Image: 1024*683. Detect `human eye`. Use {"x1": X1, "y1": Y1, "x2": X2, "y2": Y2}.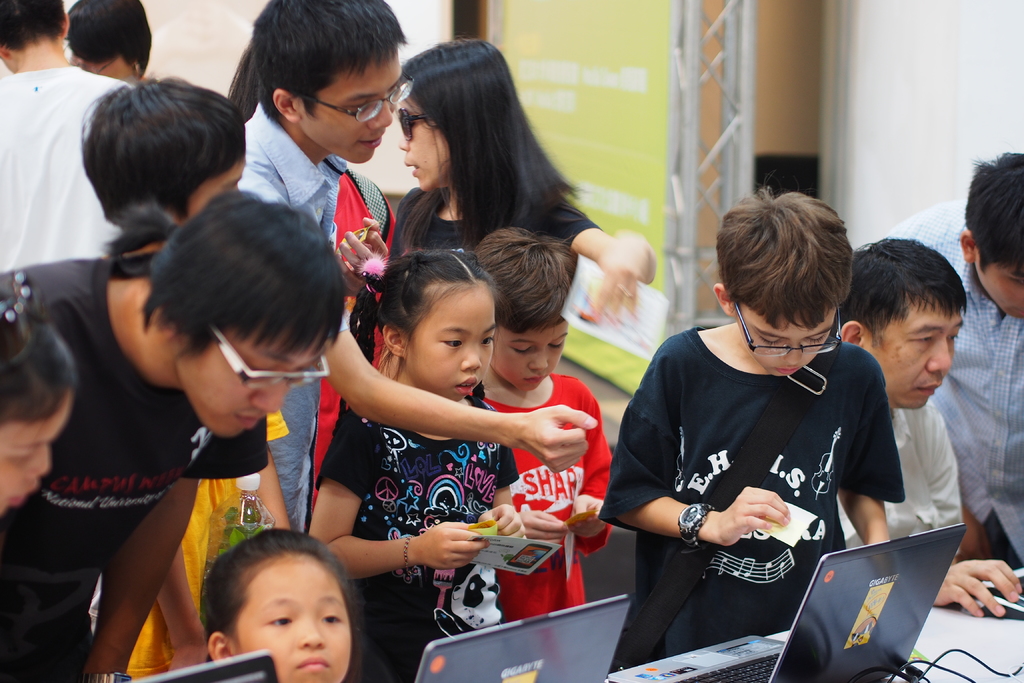
{"x1": 7, "y1": 449, "x2": 35, "y2": 467}.
